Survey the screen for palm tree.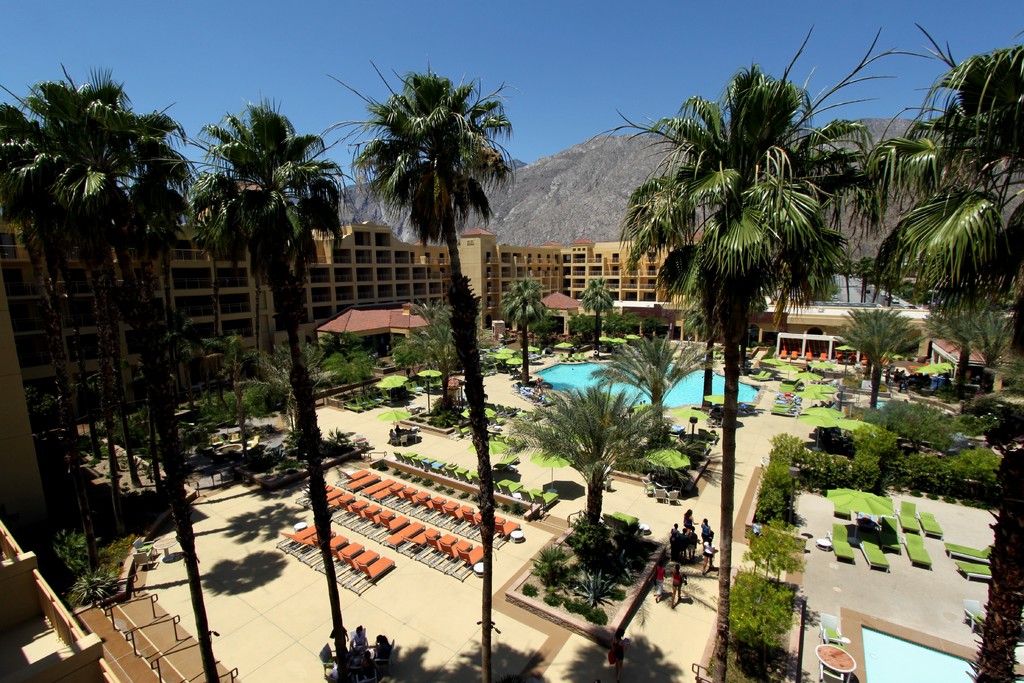
Survey found: BBox(918, 304, 999, 366).
